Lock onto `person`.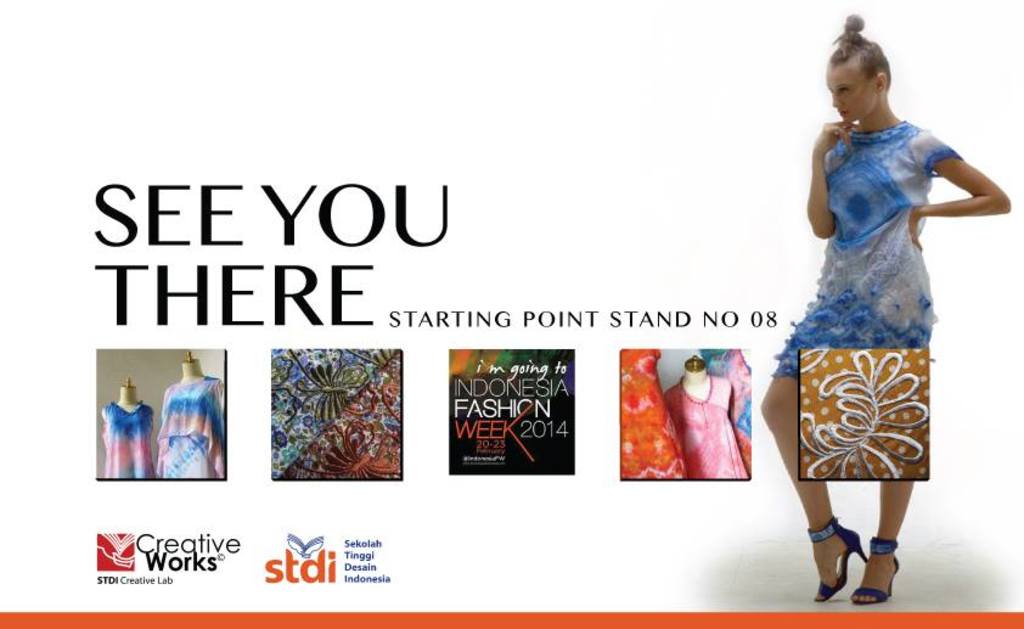
Locked: <bbox>775, 19, 994, 597</bbox>.
